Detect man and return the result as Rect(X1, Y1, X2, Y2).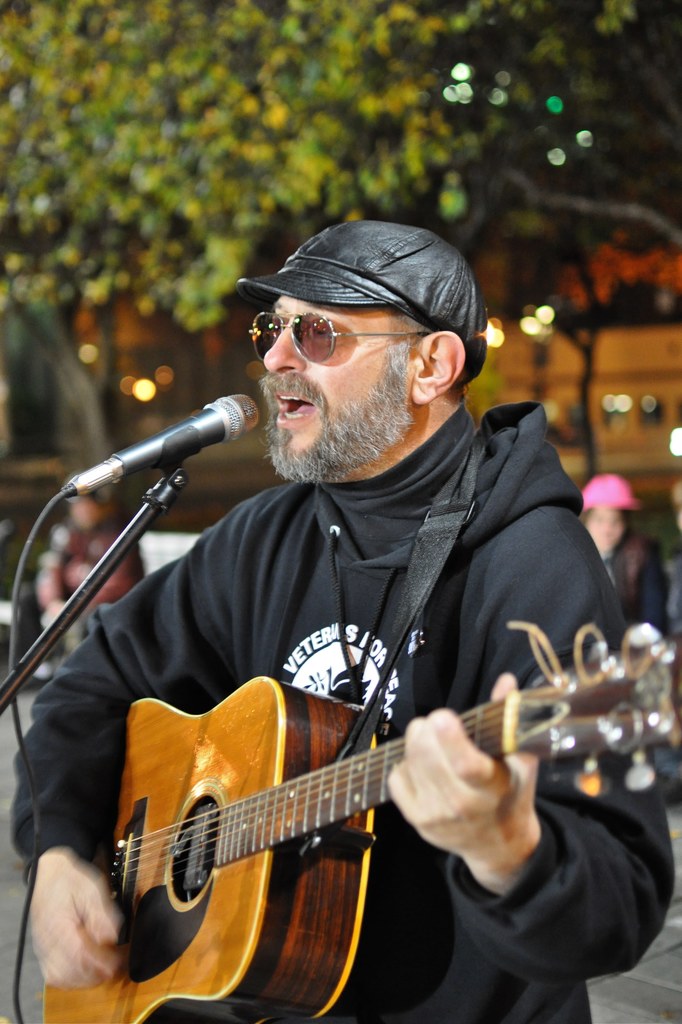
Rect(54, 198, 636, 980).
